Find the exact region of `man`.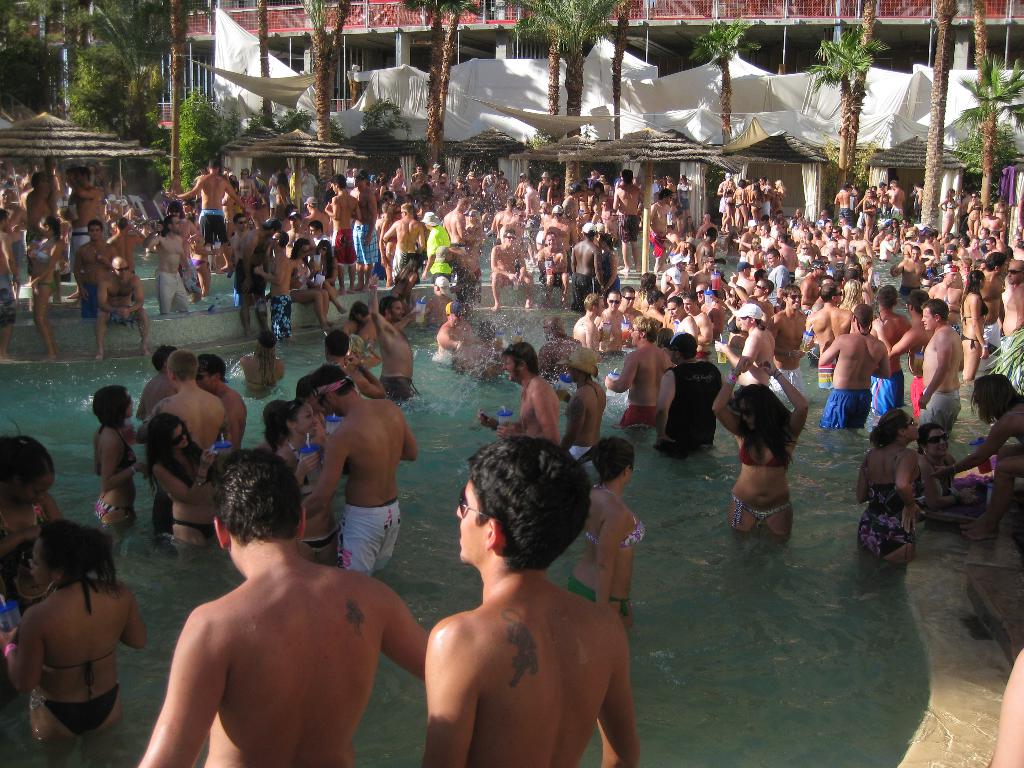
Exact region: box(810, 284, 854, 397).
